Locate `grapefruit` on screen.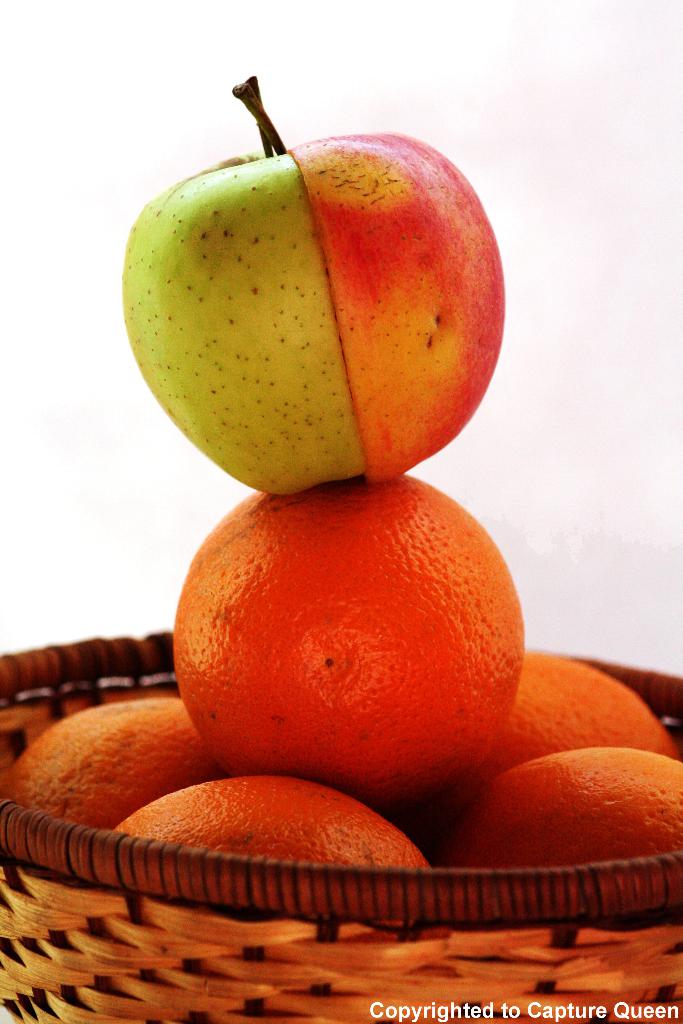
On screen at [left=438, top=743, right=682, bottom=865].
